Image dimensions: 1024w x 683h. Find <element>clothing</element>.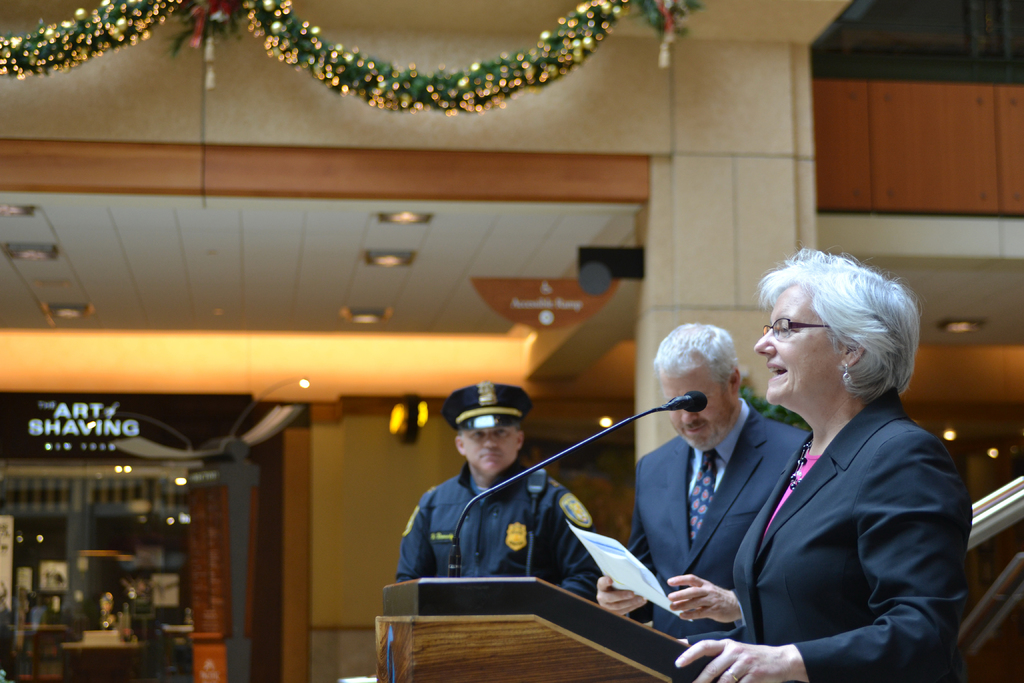
box=[390, 461, 601, 602].
